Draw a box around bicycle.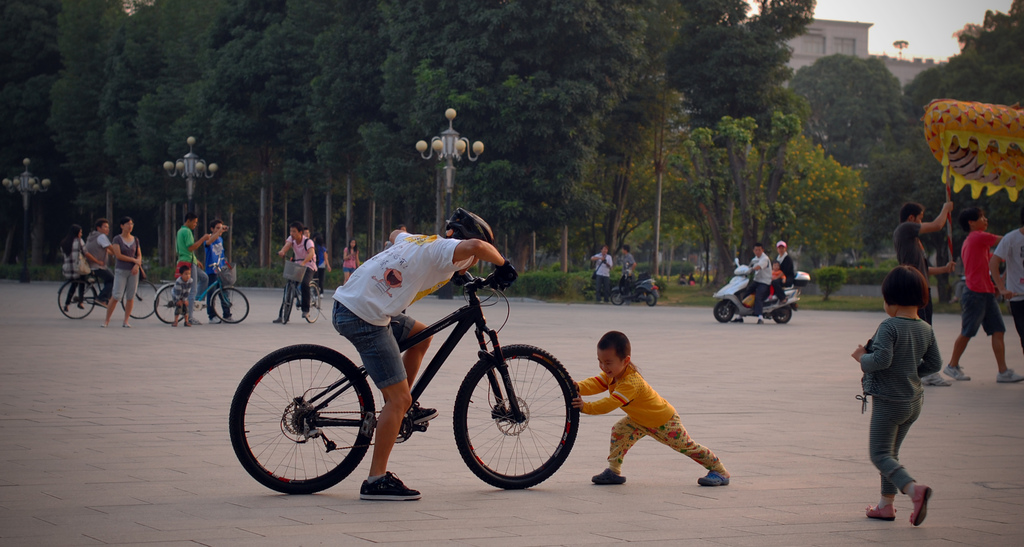
<bbox>60, 267, 158, 321</bbox>.
